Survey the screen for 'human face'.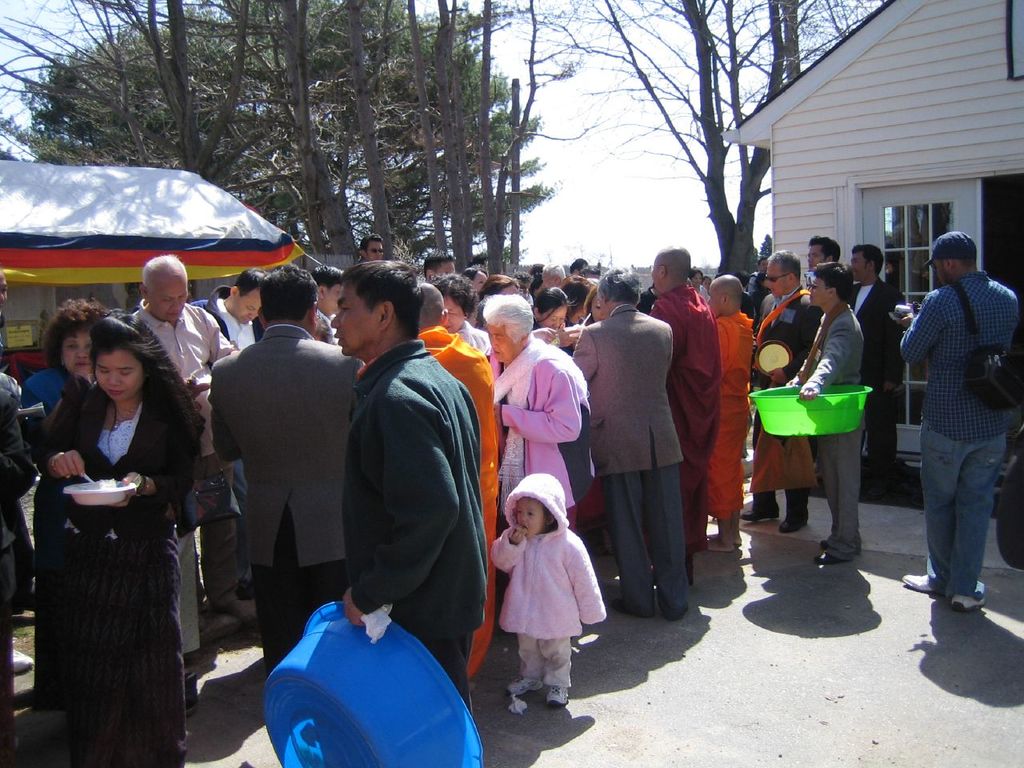
Survey found: (366,242,383,262).
